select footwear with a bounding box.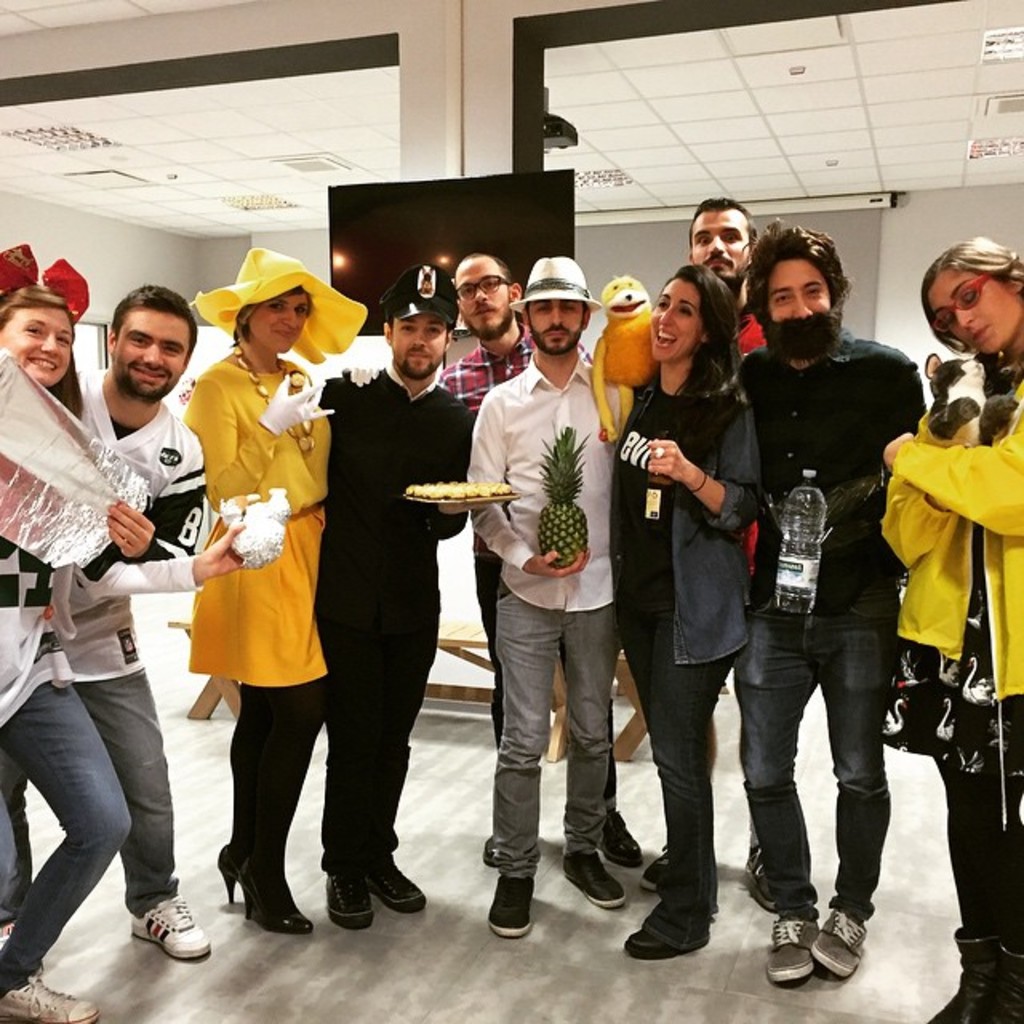
l=488, t=869, r=536, b=946.
